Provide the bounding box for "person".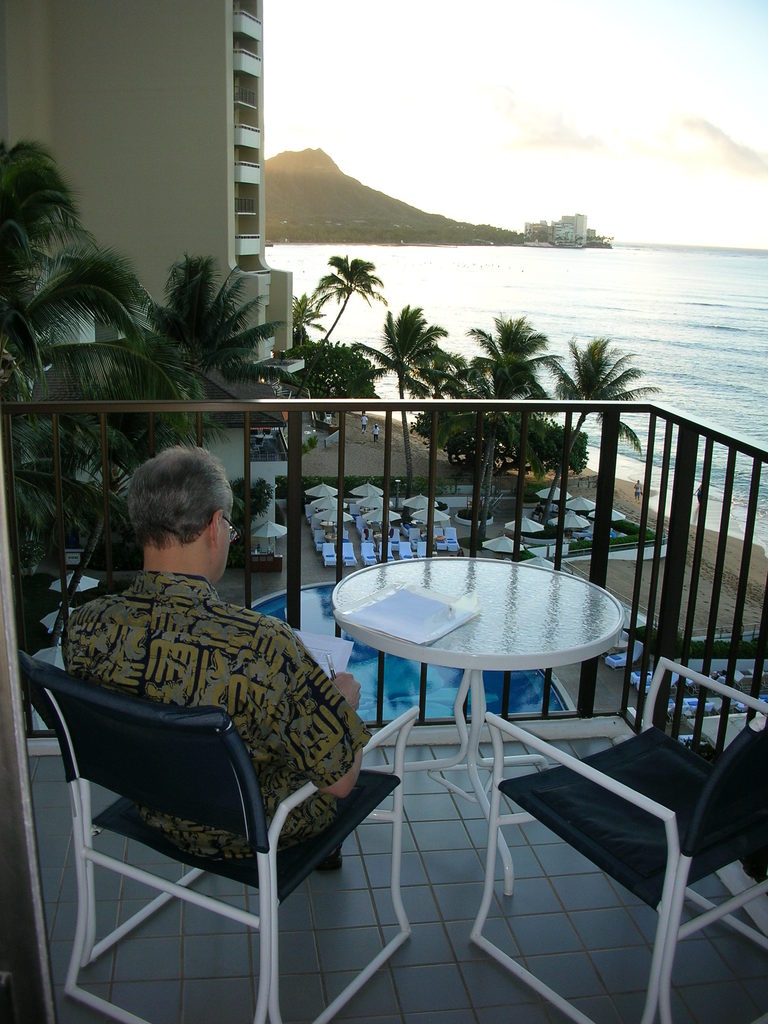
Rect(47, 447, 354, 844).
